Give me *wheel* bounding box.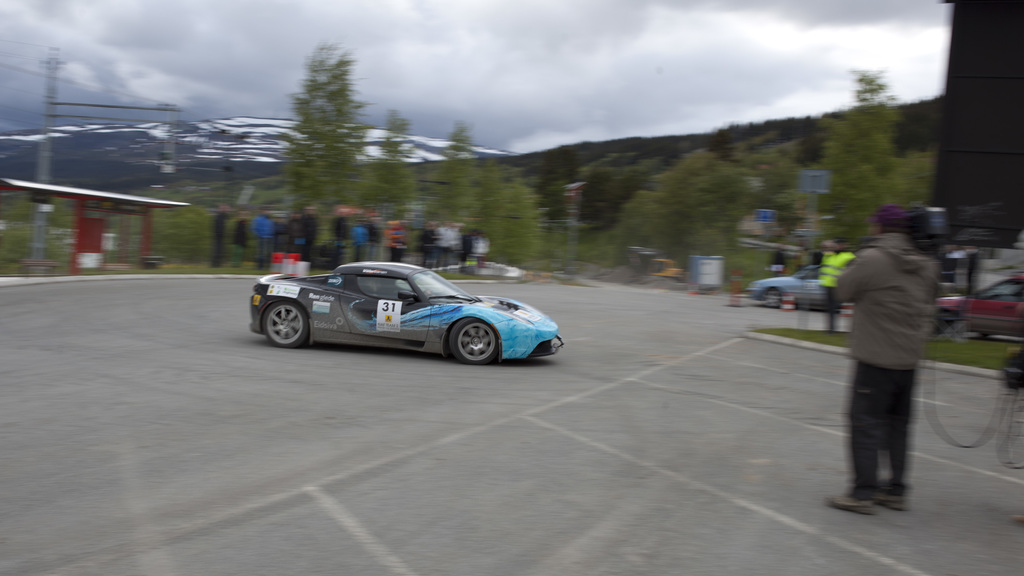
Rect(935, 310, 964, 340).
